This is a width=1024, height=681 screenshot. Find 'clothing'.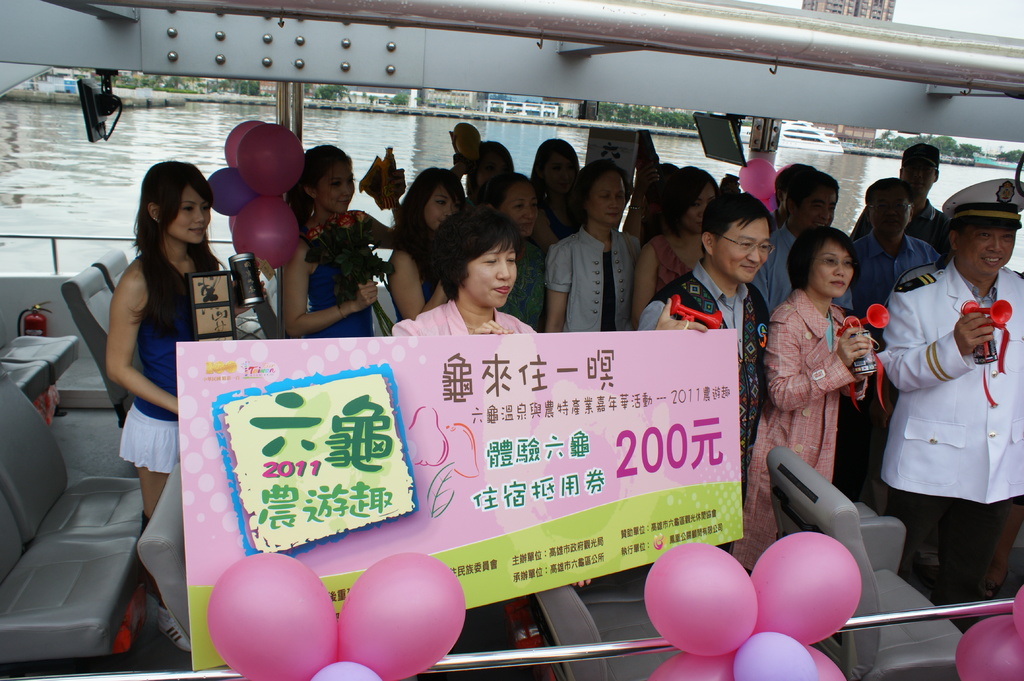
Bounding box: {"x1": 305, "y1": 208, "x2": 381, "y2": 335}.
